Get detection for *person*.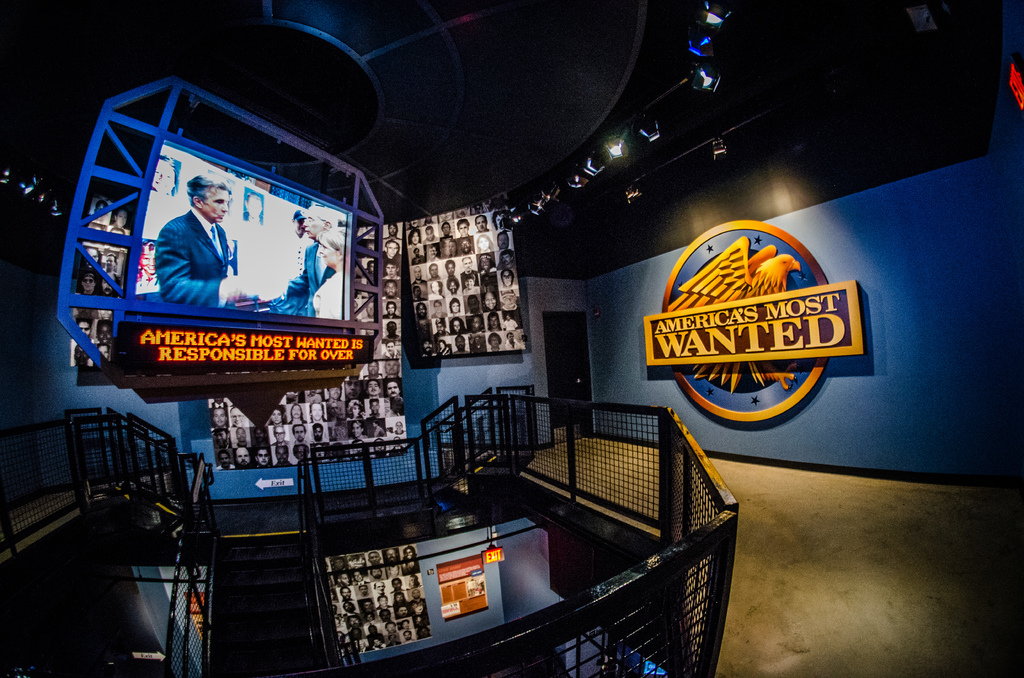
Detection: bbox=[156, 179, 255, 313].
